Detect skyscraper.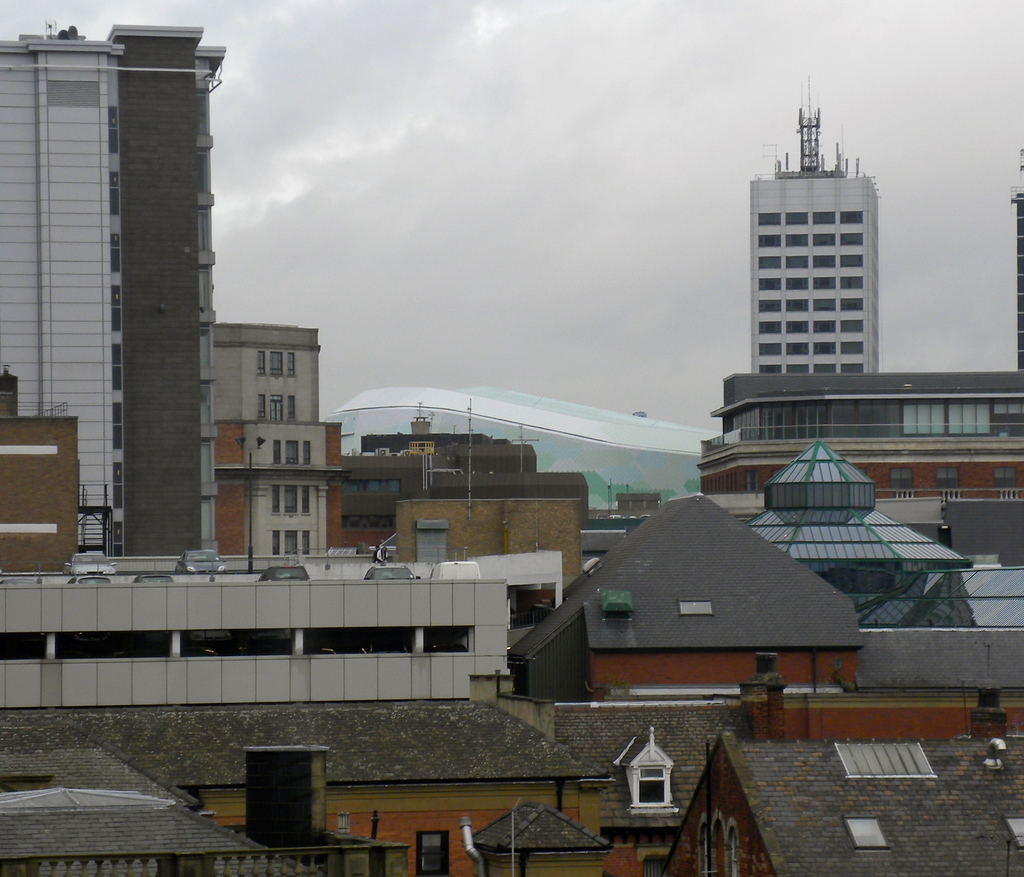
Detected at <region>0, 16, 221, 565</region>.
